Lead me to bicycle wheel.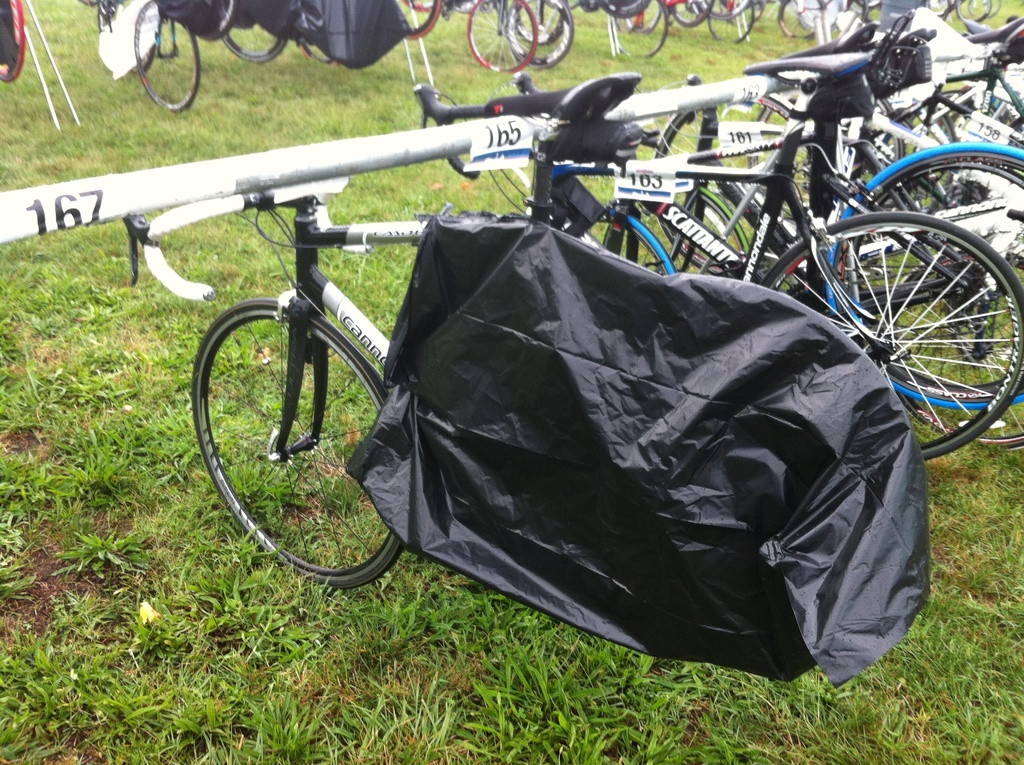
Lead to detection(619, 0, 659, 36).
